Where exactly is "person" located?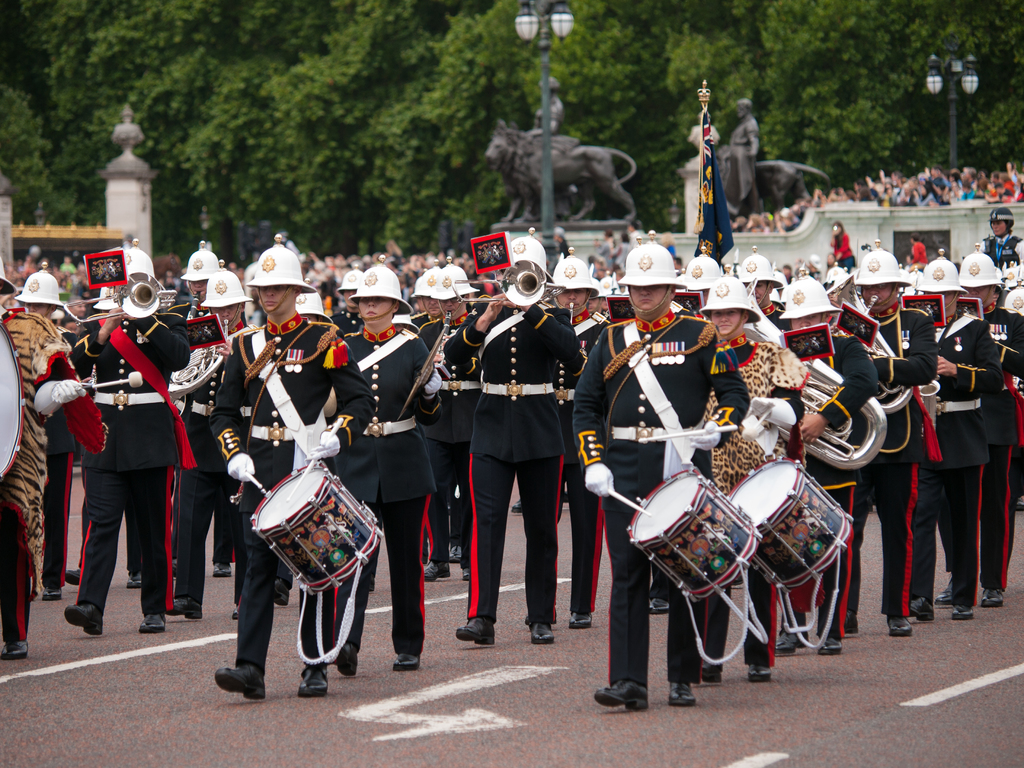
Its bounding box is 565,225,751,721.
